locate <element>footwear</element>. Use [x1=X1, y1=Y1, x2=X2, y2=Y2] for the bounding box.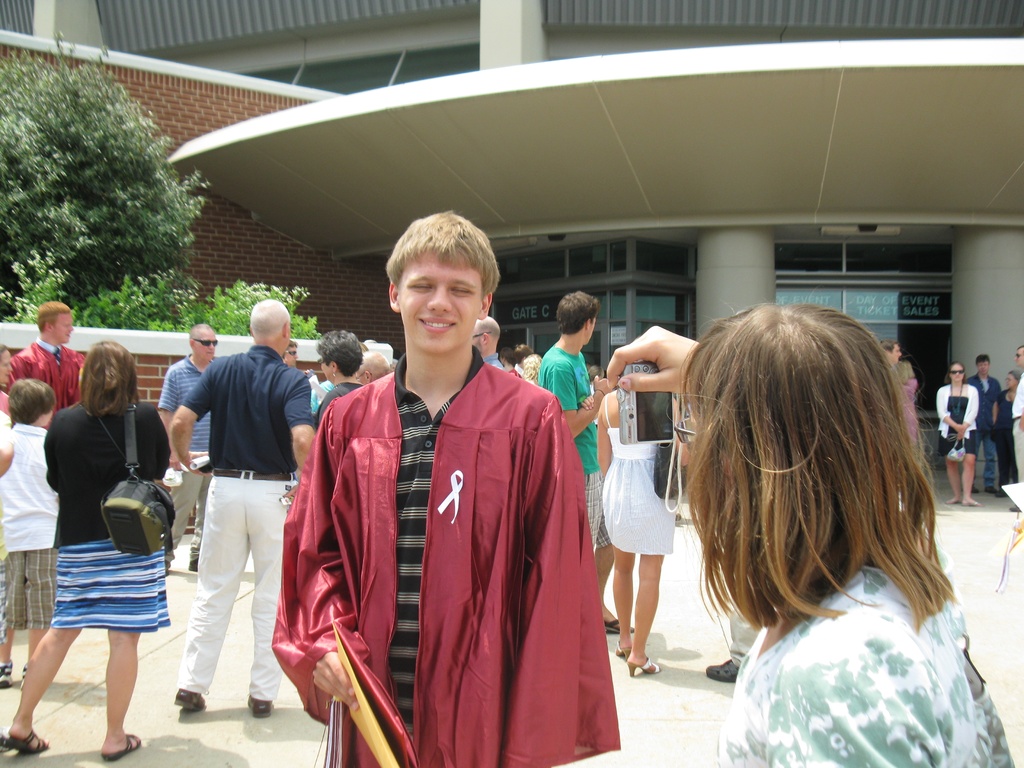
[x1=246, y1=694, x2=272, y2=718].
